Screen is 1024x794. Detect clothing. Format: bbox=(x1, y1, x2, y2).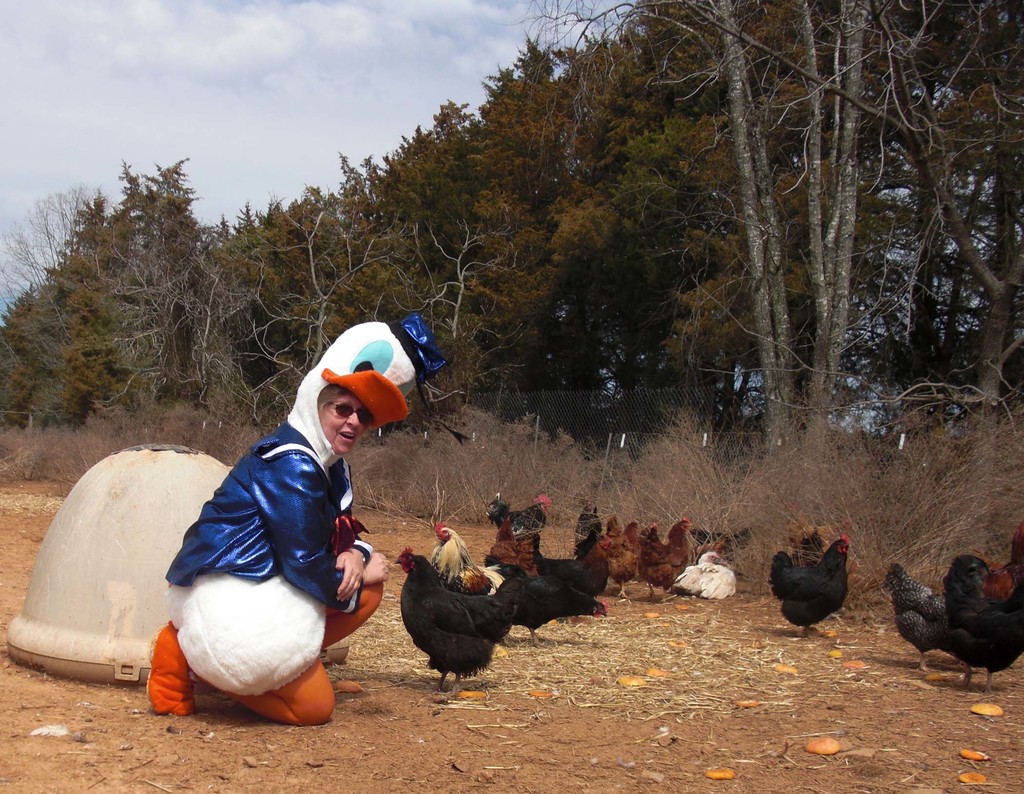
bbox=(155, 419, 374, 615).
